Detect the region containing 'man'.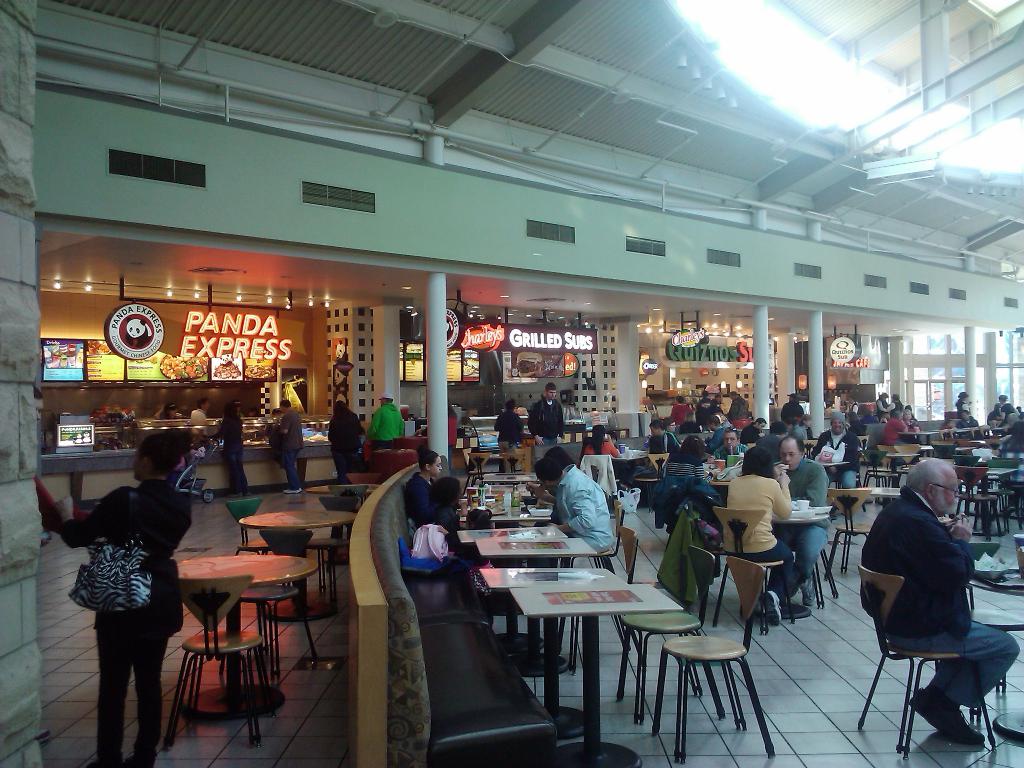
767/438/834/612.
